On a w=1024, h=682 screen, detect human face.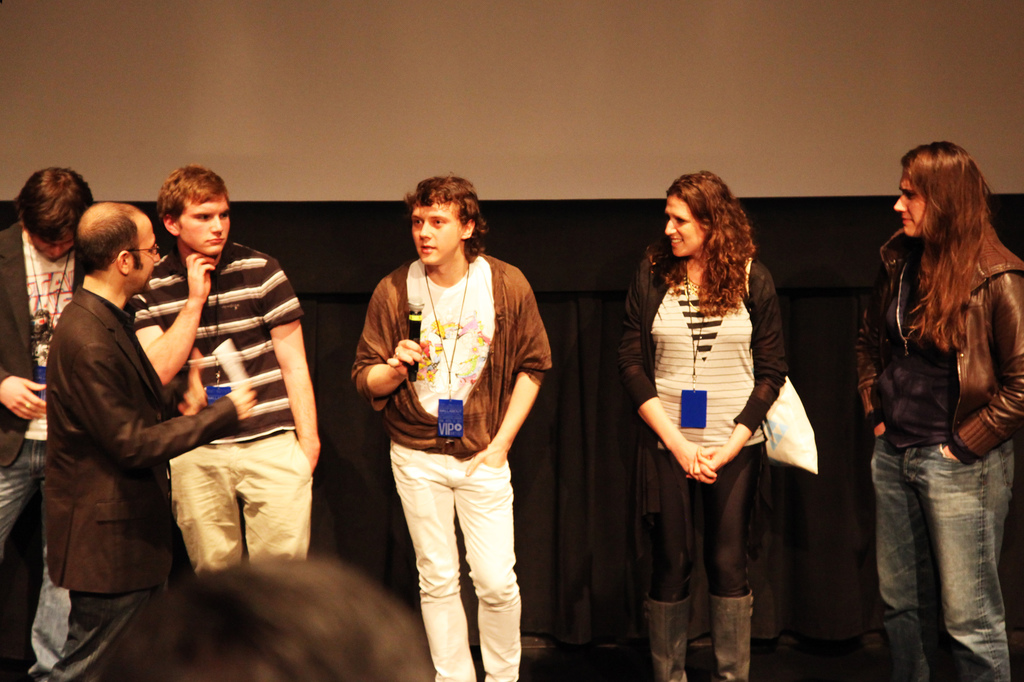
box(29, 234, 81, 261).
